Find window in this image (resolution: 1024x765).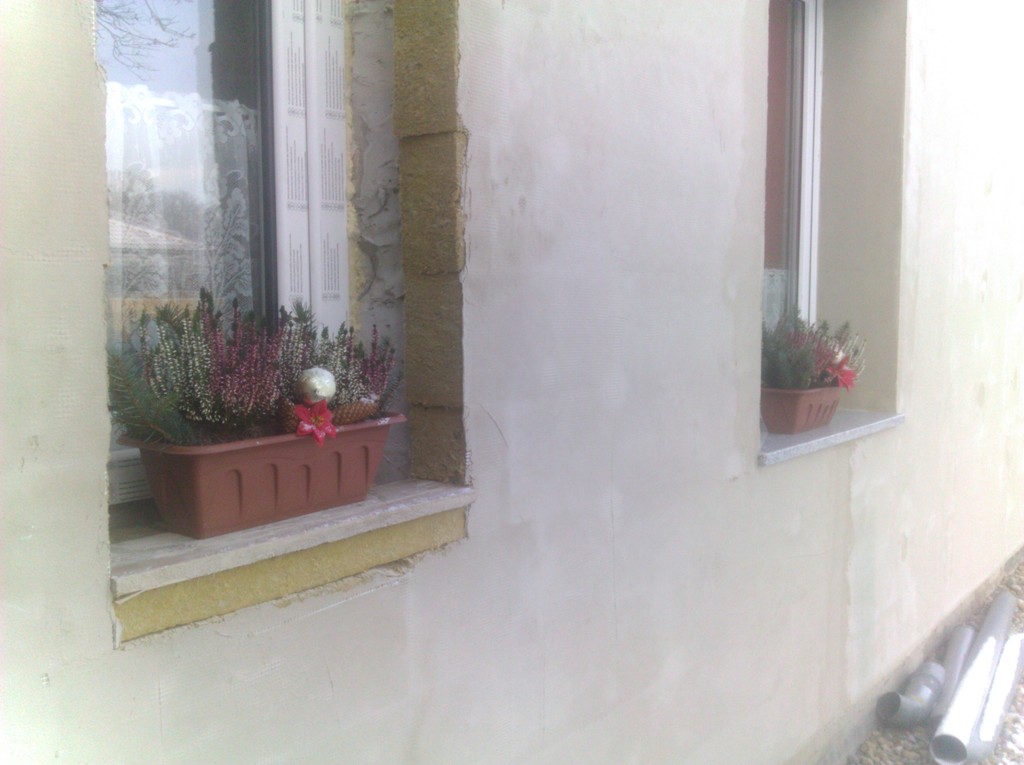
bbox(117, 9, 438, 598).
